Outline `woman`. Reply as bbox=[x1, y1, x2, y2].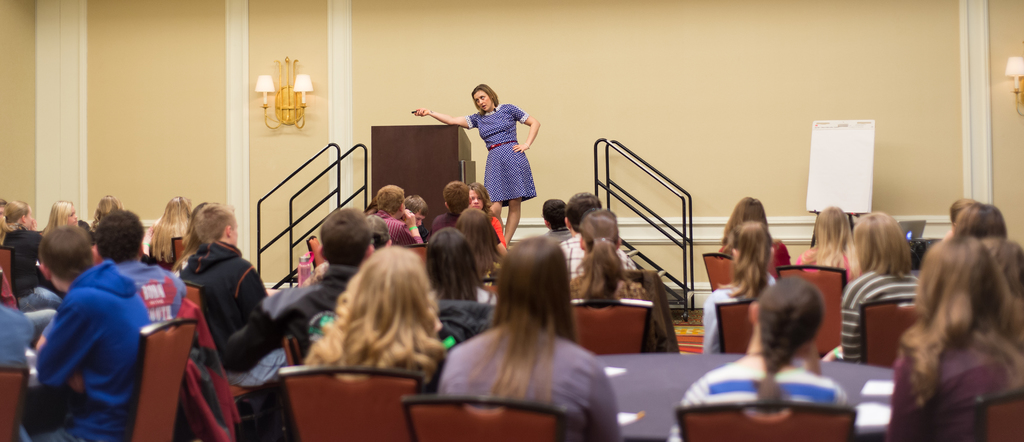
bbox=[879, 235, 1023, 441].
